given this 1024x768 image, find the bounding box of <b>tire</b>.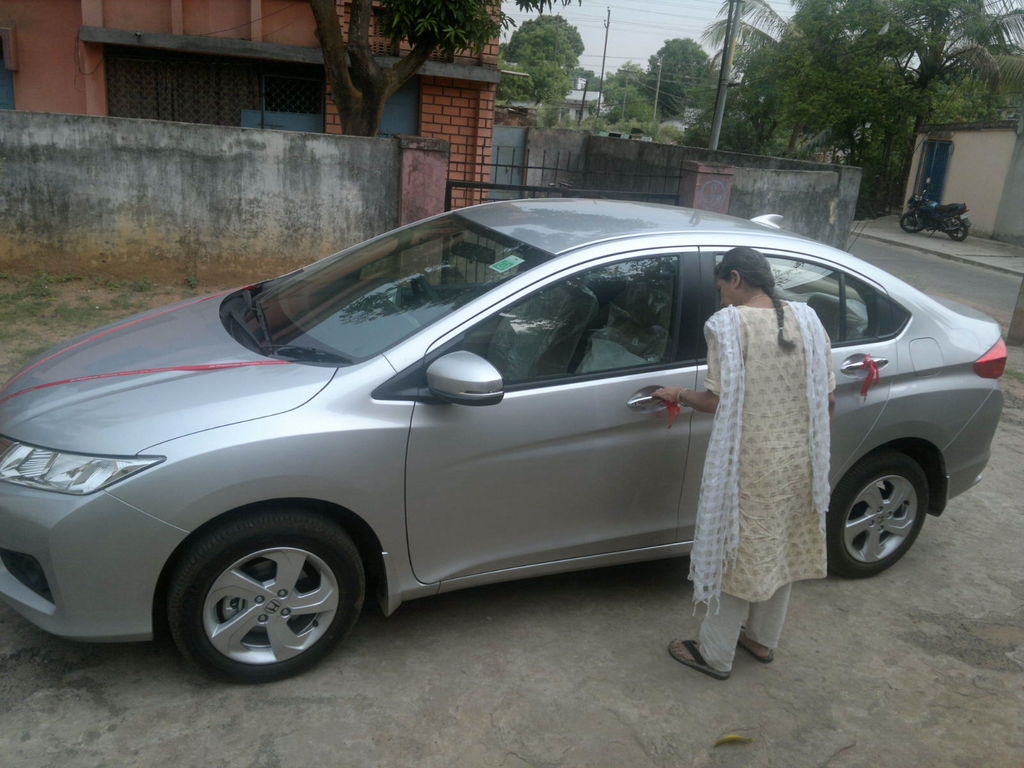
x1=948 y1=225 x2=970 y2=242.
